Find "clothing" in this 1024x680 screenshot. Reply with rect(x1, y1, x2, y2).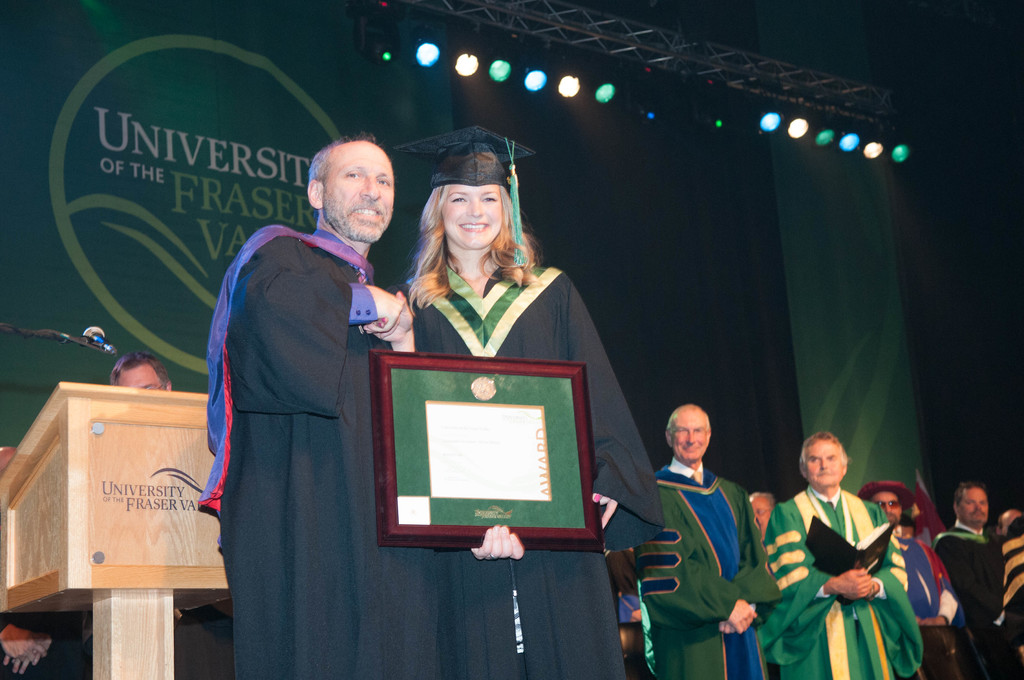
rect(757, 472, 927, 679).
